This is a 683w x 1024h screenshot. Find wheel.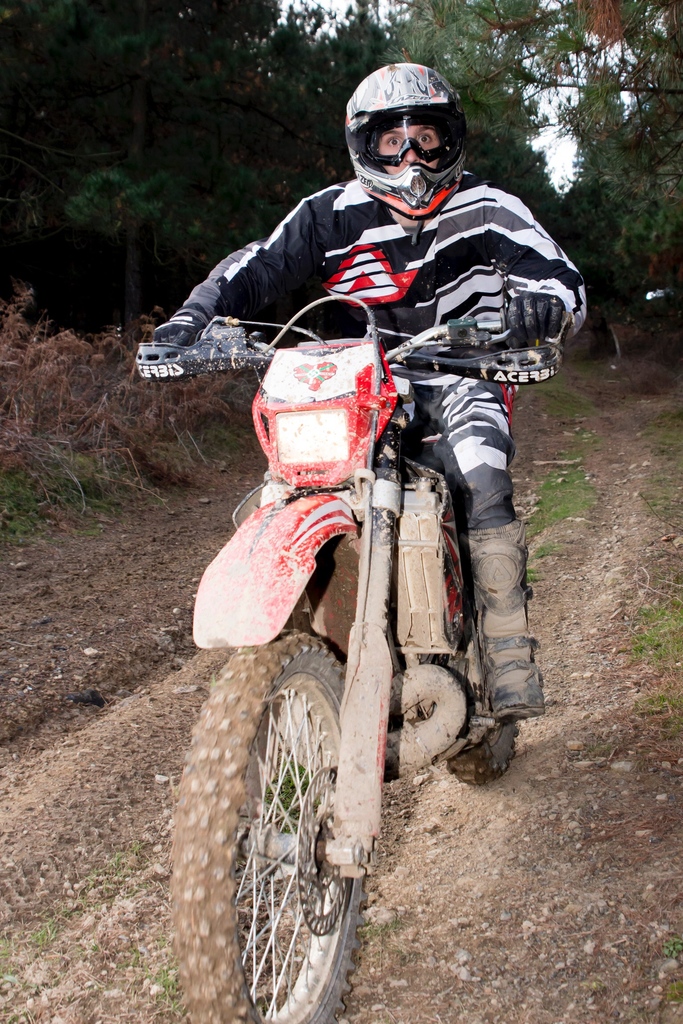
Bounding box: {"x1": 164, "y1": 607, "x2": 392, "y2": 1008}.
